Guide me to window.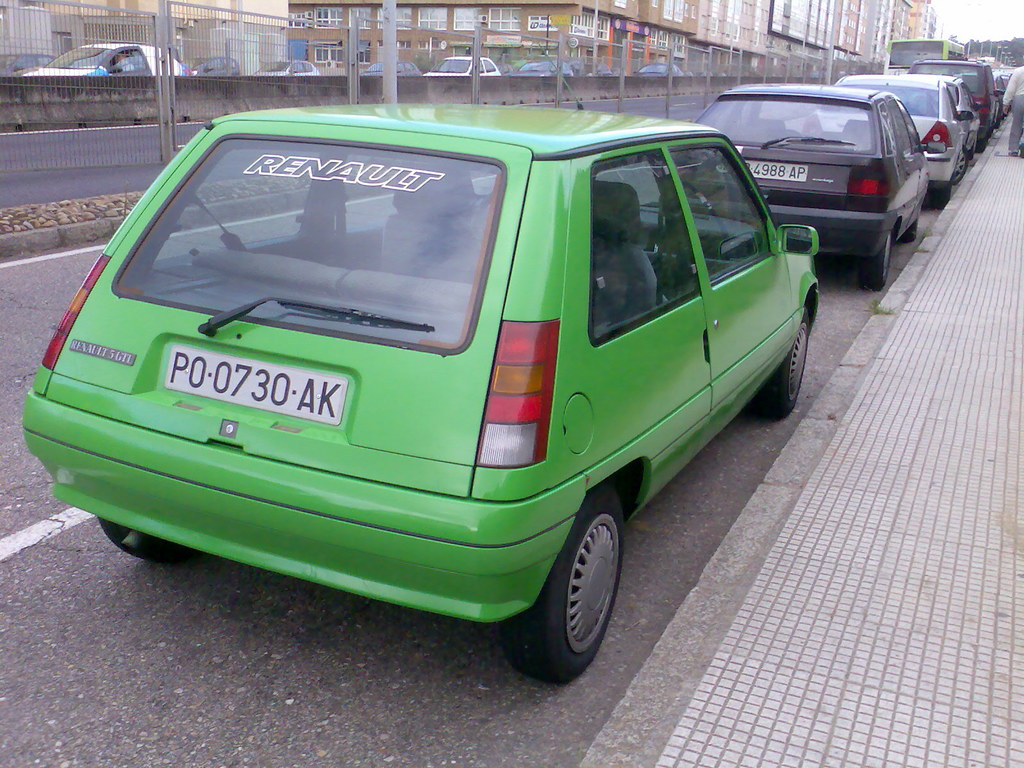
Guidance: x1=860, y1=26, x2=865, y2=34.
